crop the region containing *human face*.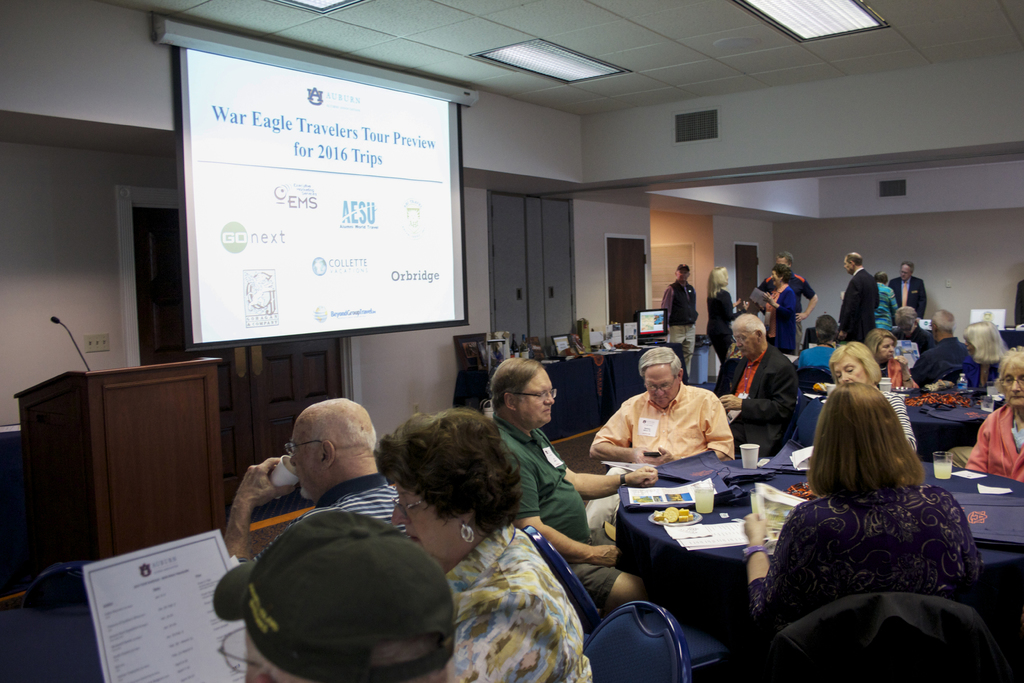
Crop region: bbox=[278, 425, 314, 493].
